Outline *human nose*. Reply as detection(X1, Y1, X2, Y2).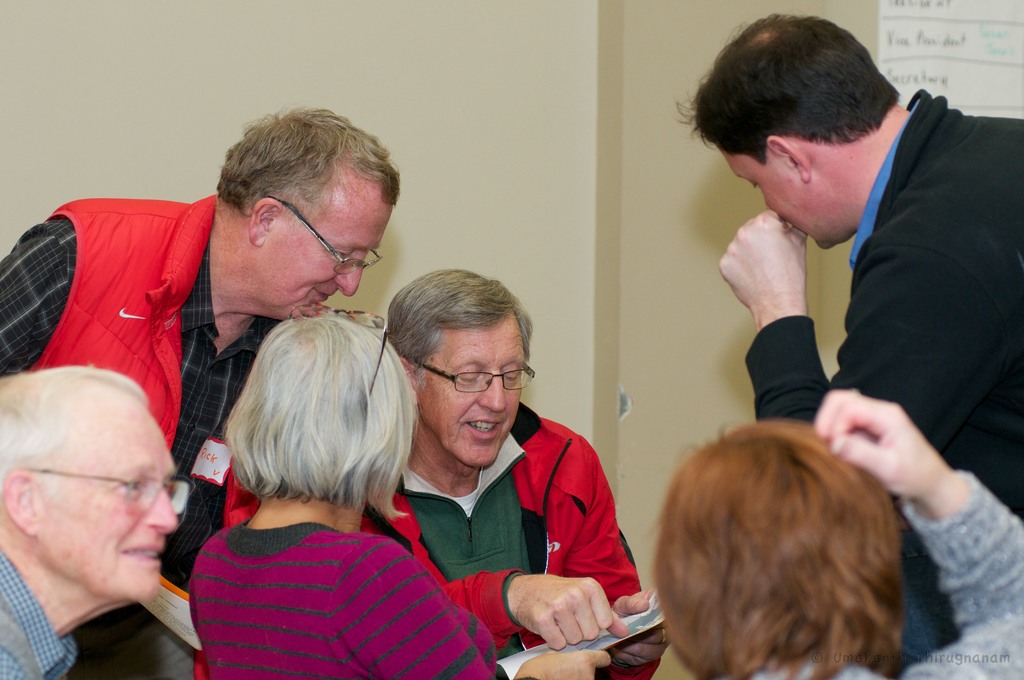
detection(145, 488, 178, 535).
